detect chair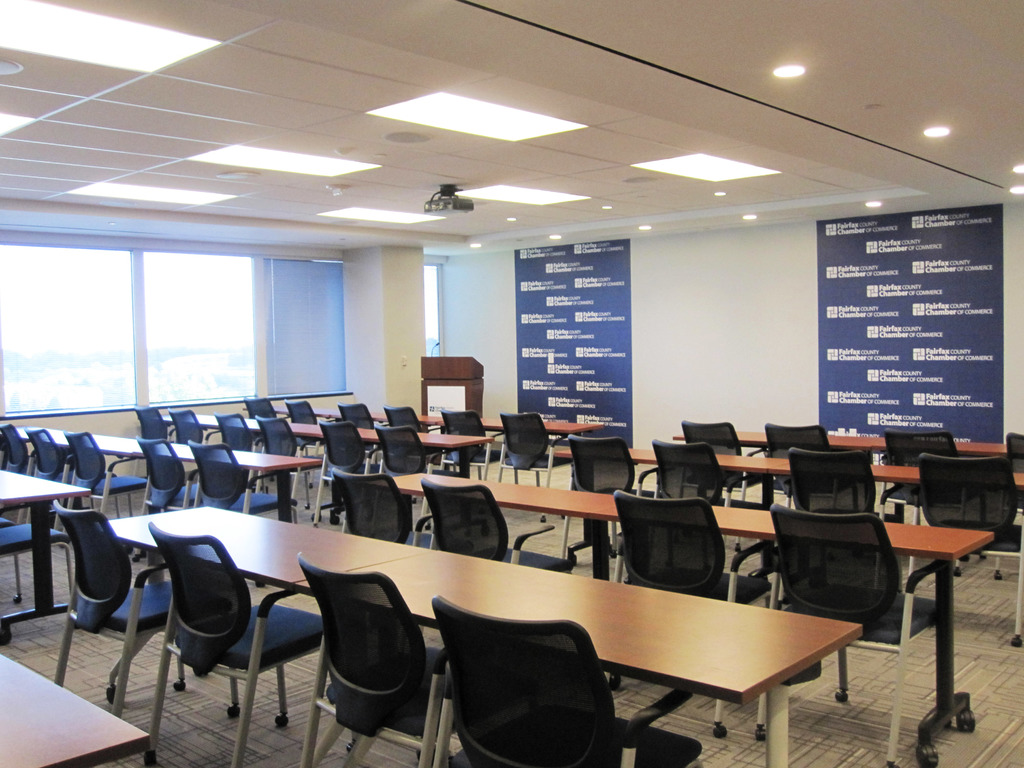
crop(916, 452, 1023, 652)
